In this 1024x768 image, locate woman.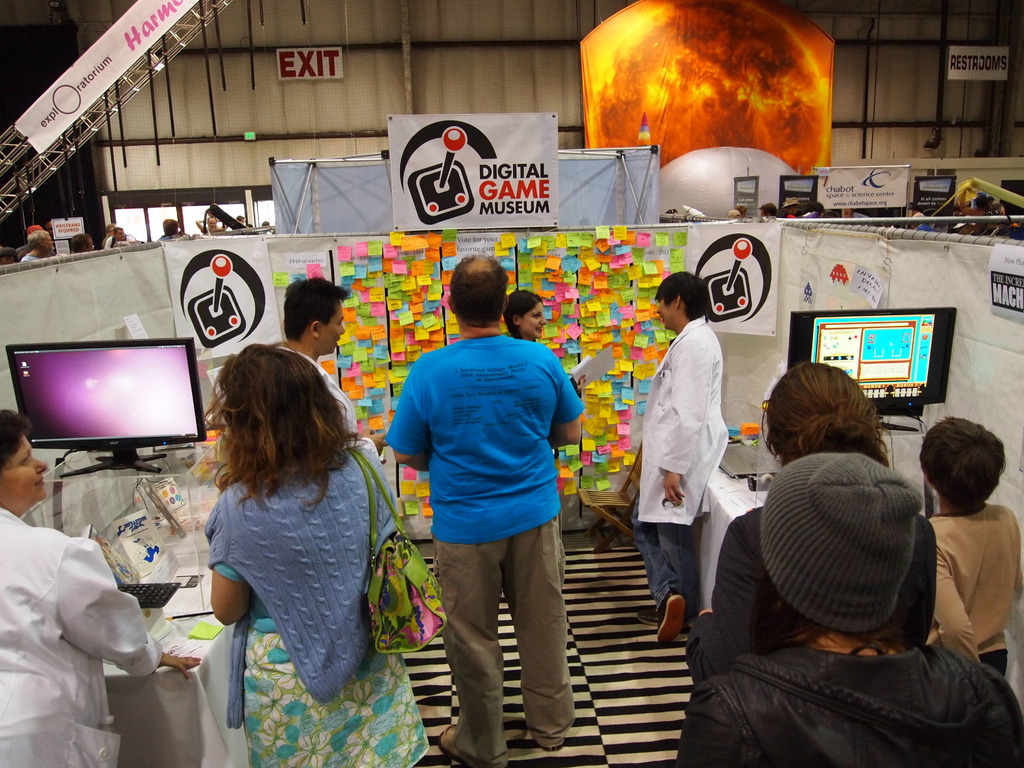
Bounding box: x1=681, y1=360, x2=938, y2=689.
